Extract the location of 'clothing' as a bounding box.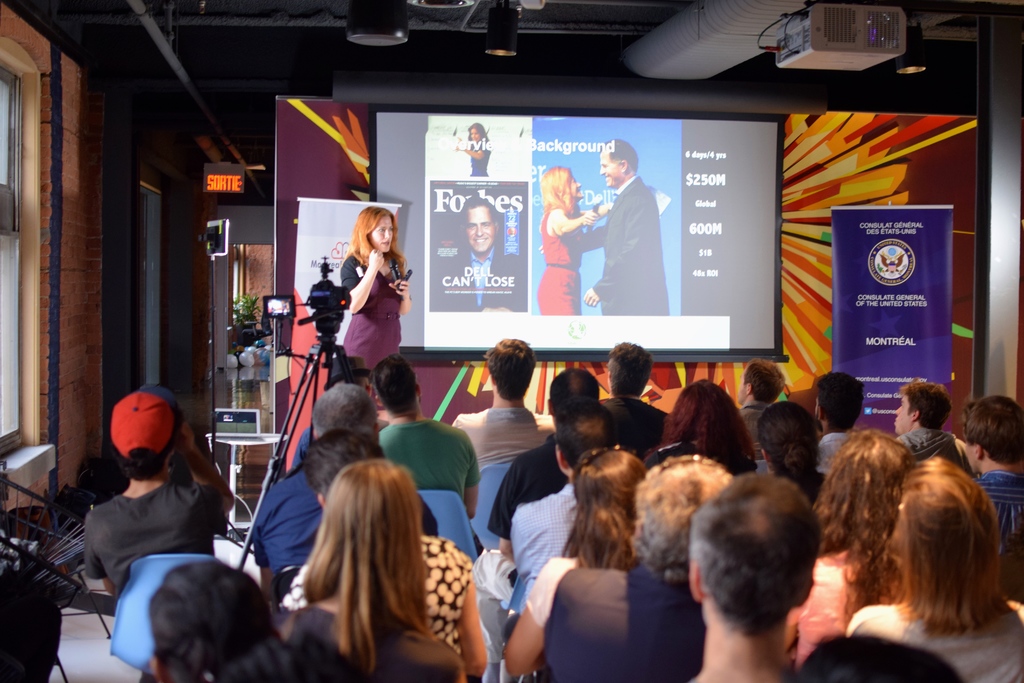
bbox=[253, 465, 437, 573].
